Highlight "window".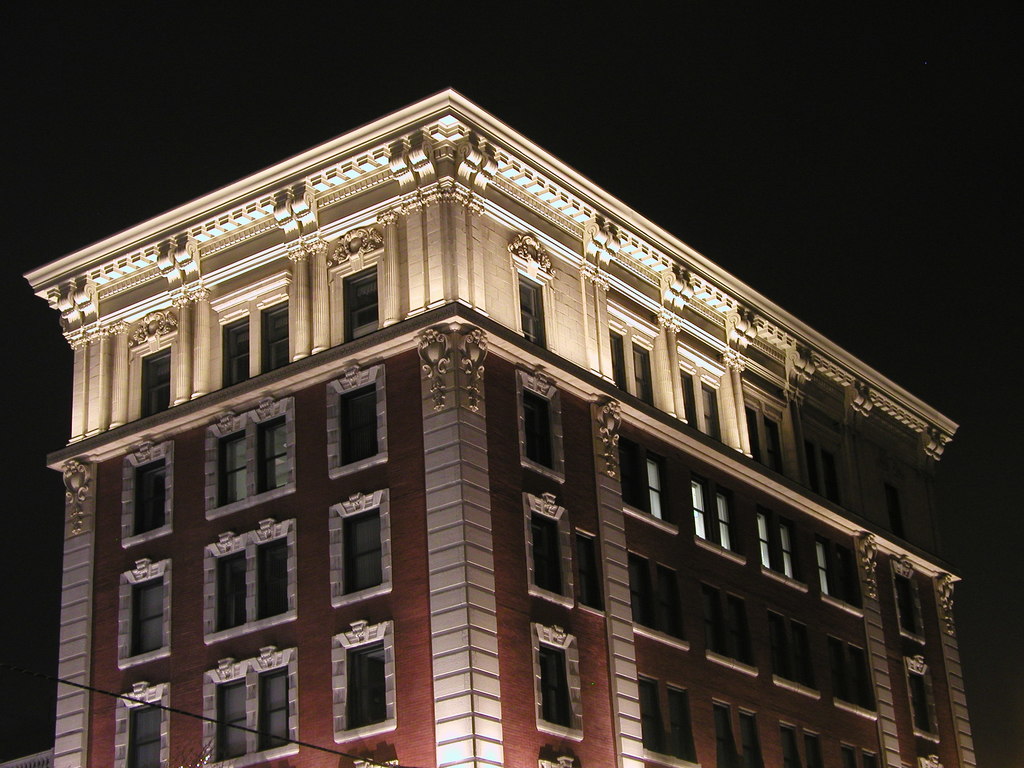
Highlighted region: bbox=(712, 495, 731, 554).
